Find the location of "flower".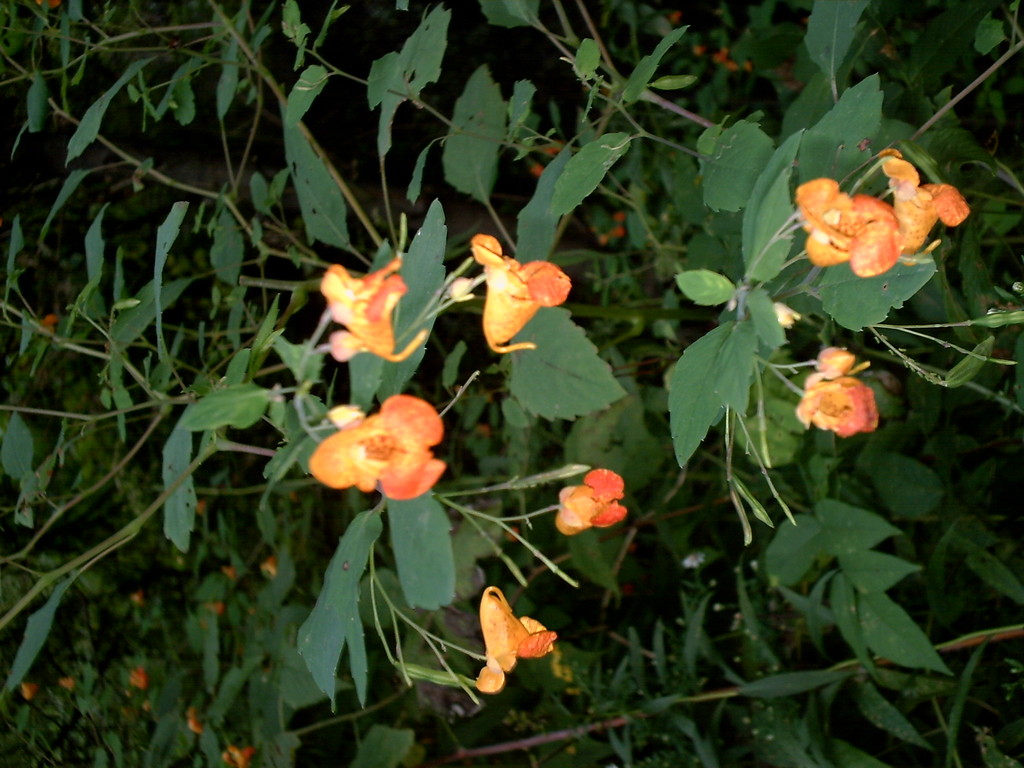
Location: bbox=[20, 680, 41, 700].
